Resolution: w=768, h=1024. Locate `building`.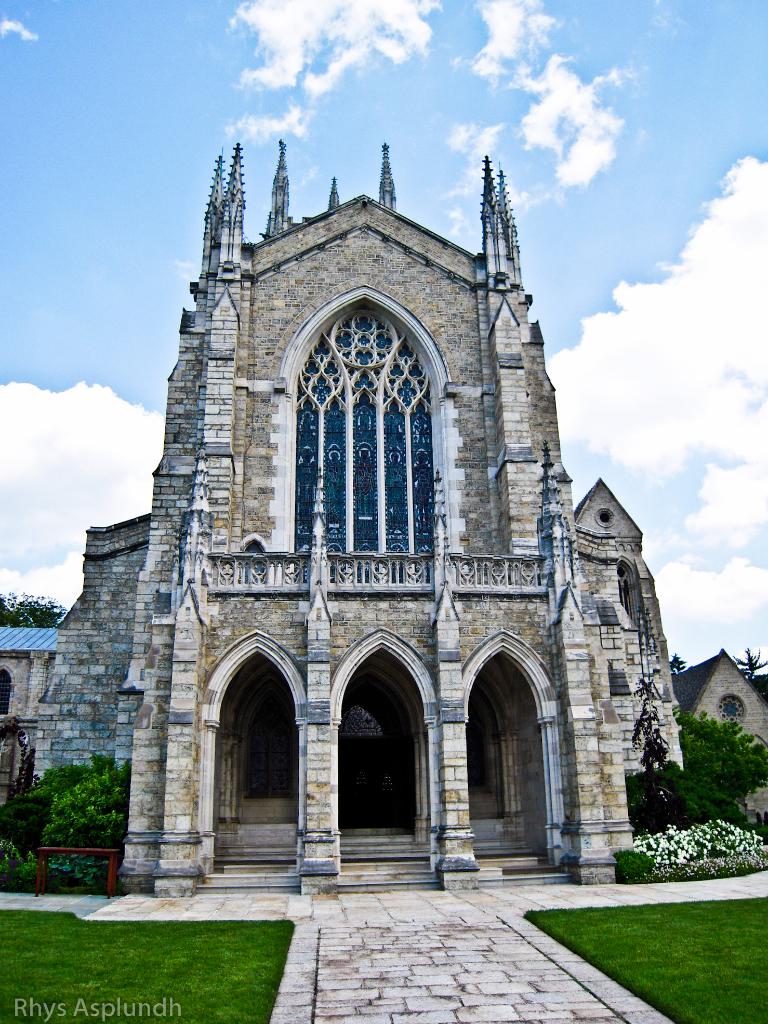
<bbox>17, 118, 710, 900</bbox>.
